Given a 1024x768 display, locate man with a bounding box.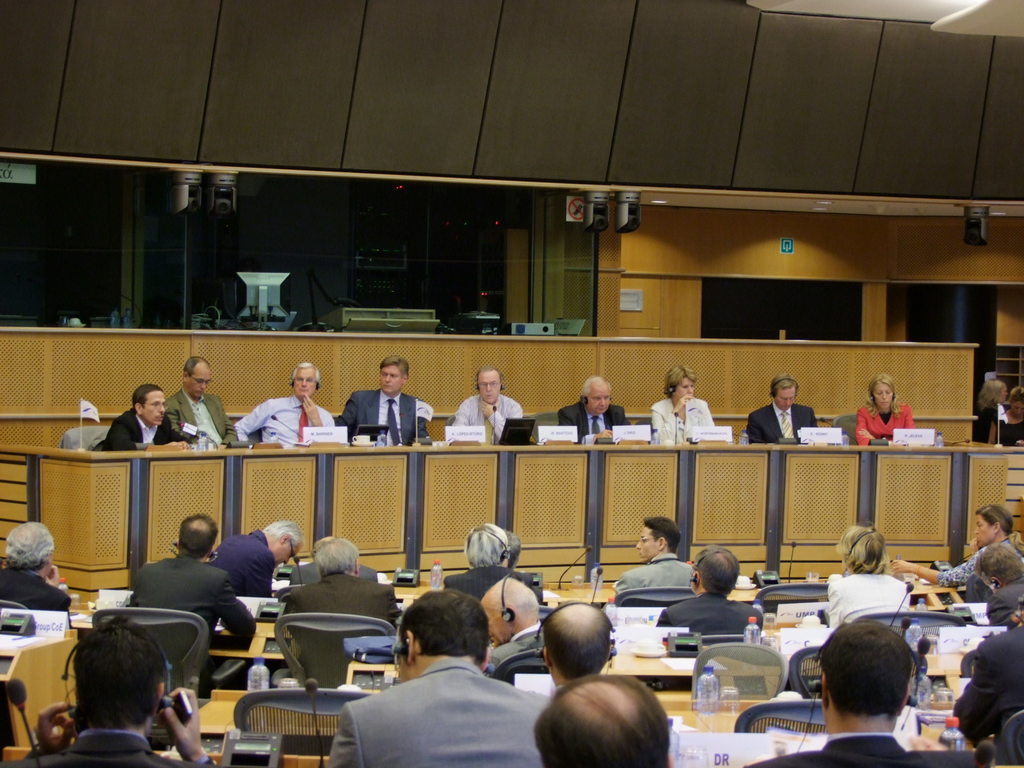
Located: <bbox>0, 516, 68, 607</bbox>.
